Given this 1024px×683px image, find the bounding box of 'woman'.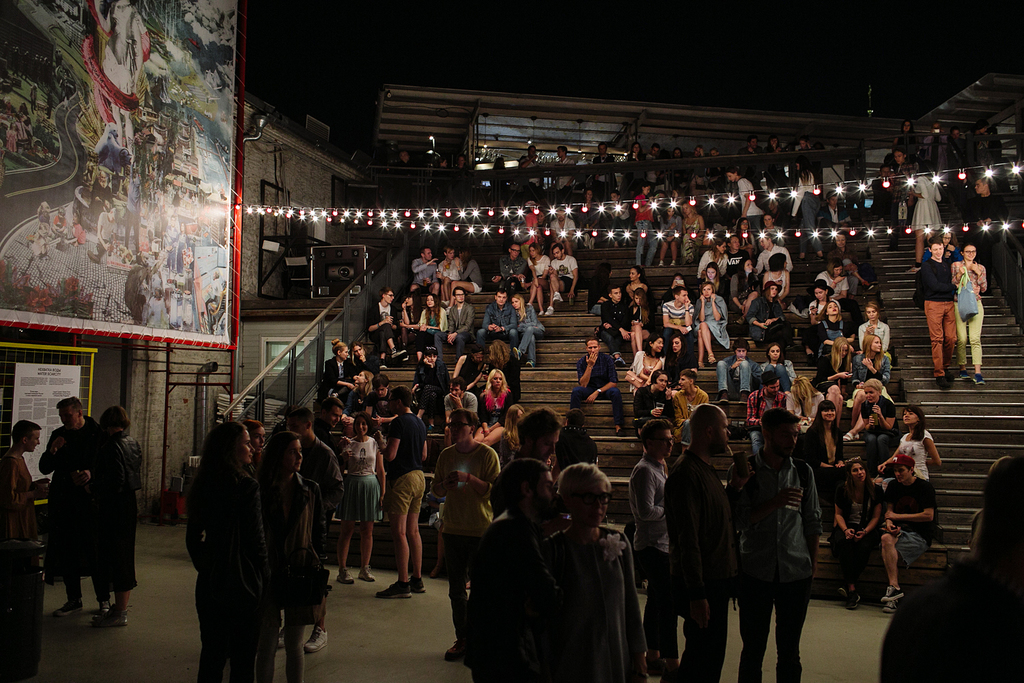
<box>857,301,889,350</box>.
